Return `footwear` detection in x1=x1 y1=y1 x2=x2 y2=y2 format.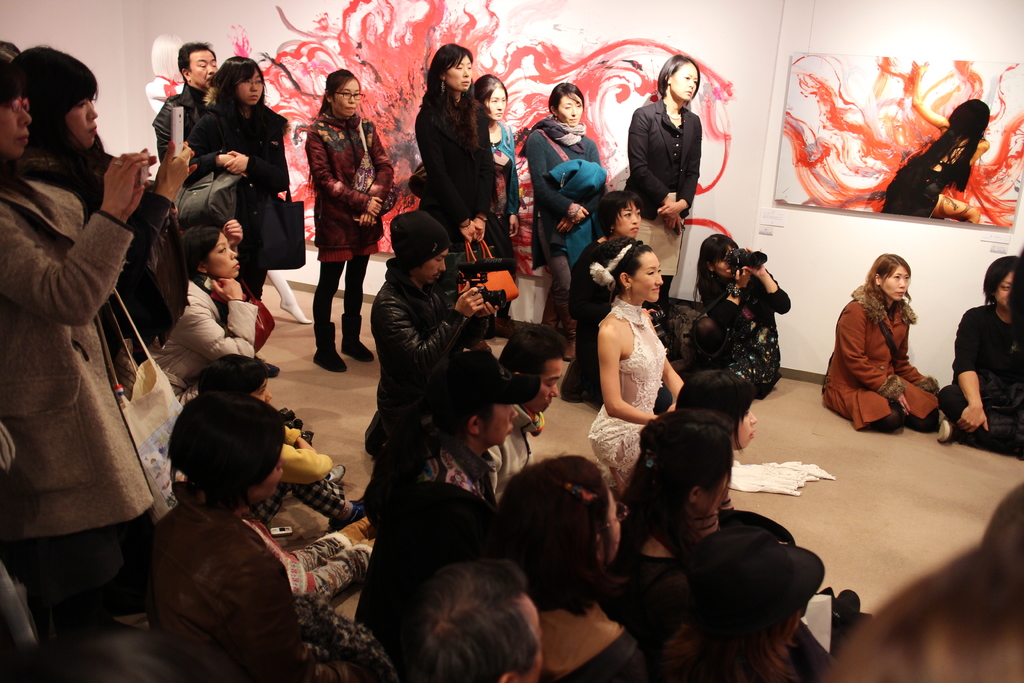
x1=557 y1=294 x2=579 y2=358.
